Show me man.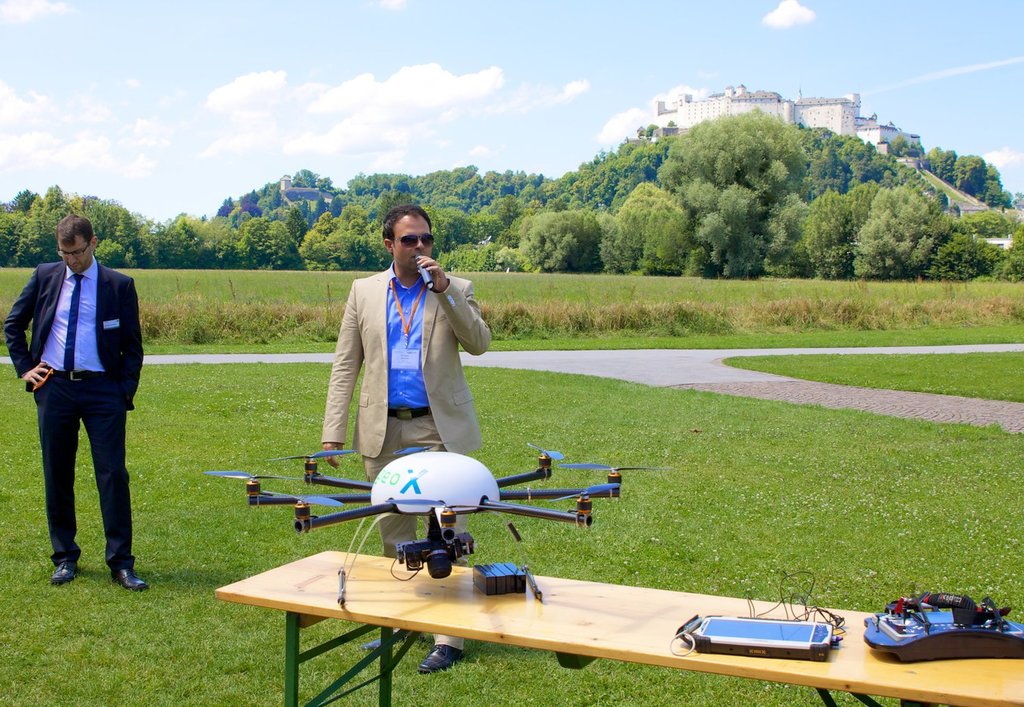
man is here: [x1=321, y1=202, x2=490, y2=674].
